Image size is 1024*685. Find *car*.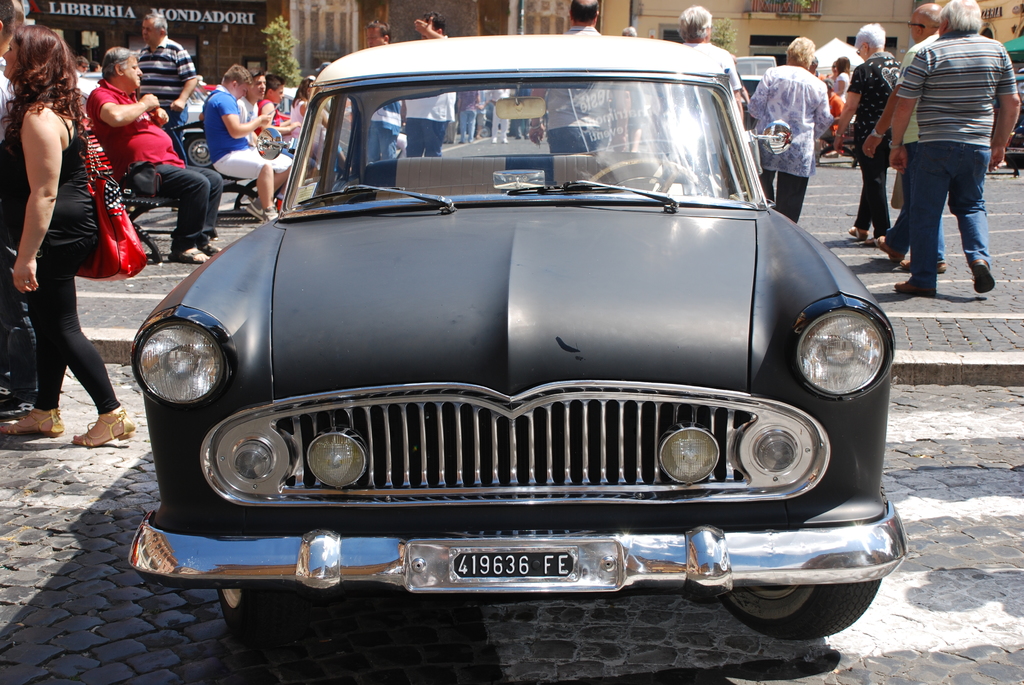
bbox=(127, 24, 910, 647).
